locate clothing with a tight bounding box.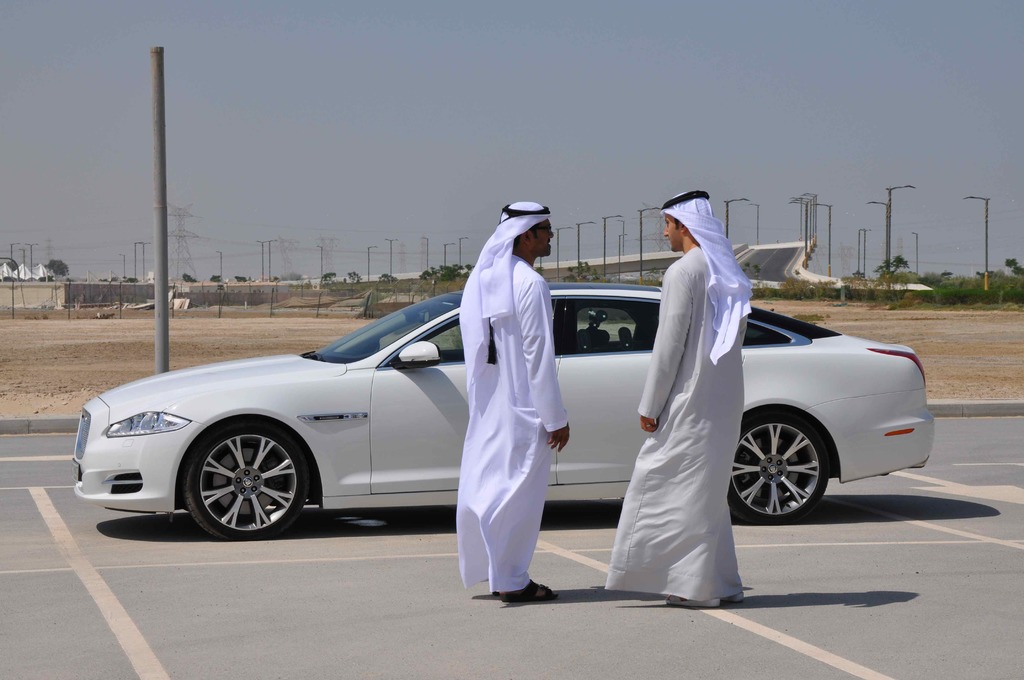
Rect(456, 257, 575, 589).
